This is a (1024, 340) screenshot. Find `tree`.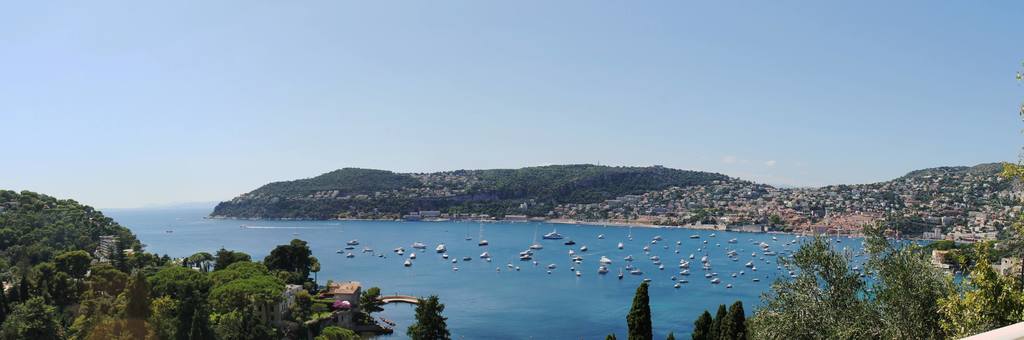
Bounding box: l=631, t=280, r=650, b=339.
